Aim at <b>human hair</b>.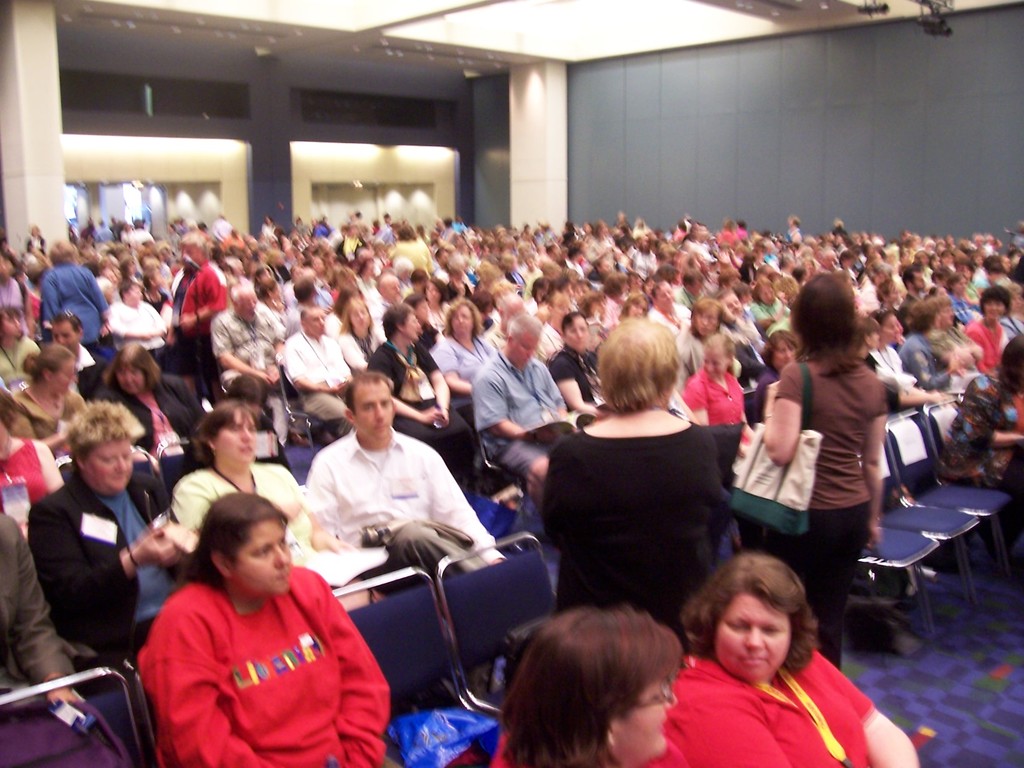
Aimed at Rect(65, 399, 143, 472).
